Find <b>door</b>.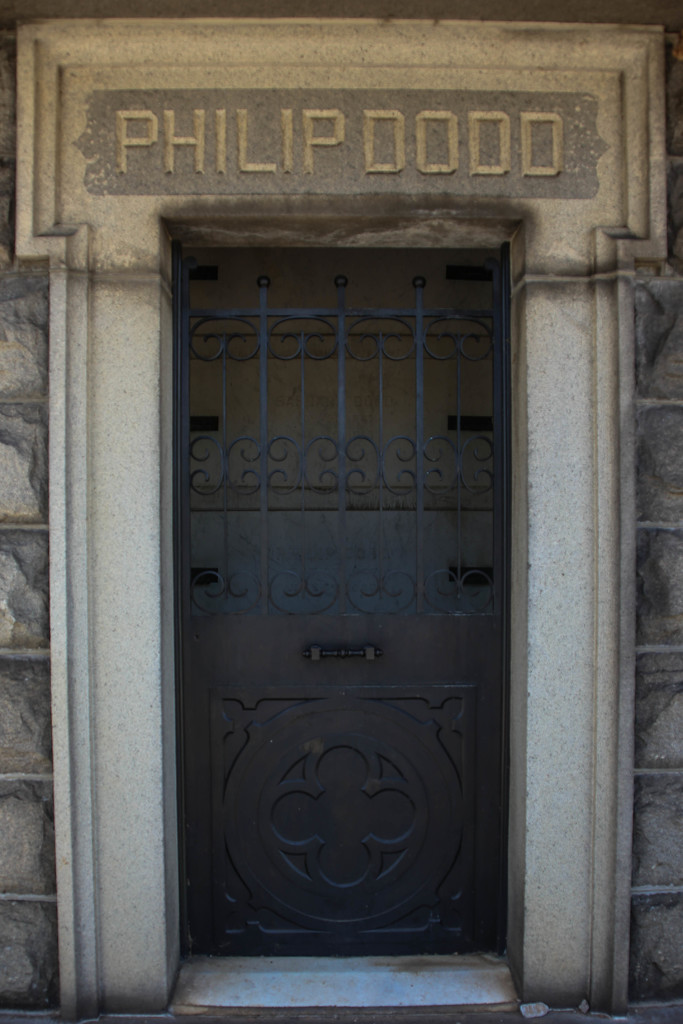
region(177, 241, 506, 952).
